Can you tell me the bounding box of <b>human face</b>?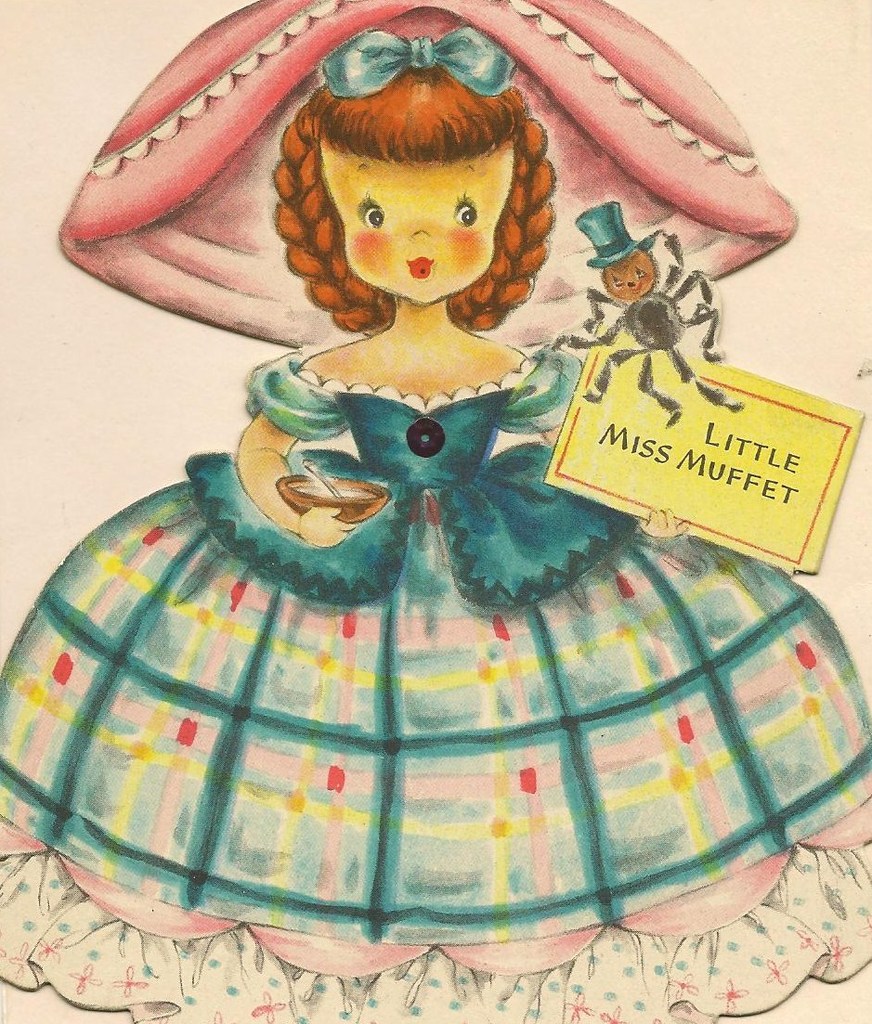
320/157/513/304.
